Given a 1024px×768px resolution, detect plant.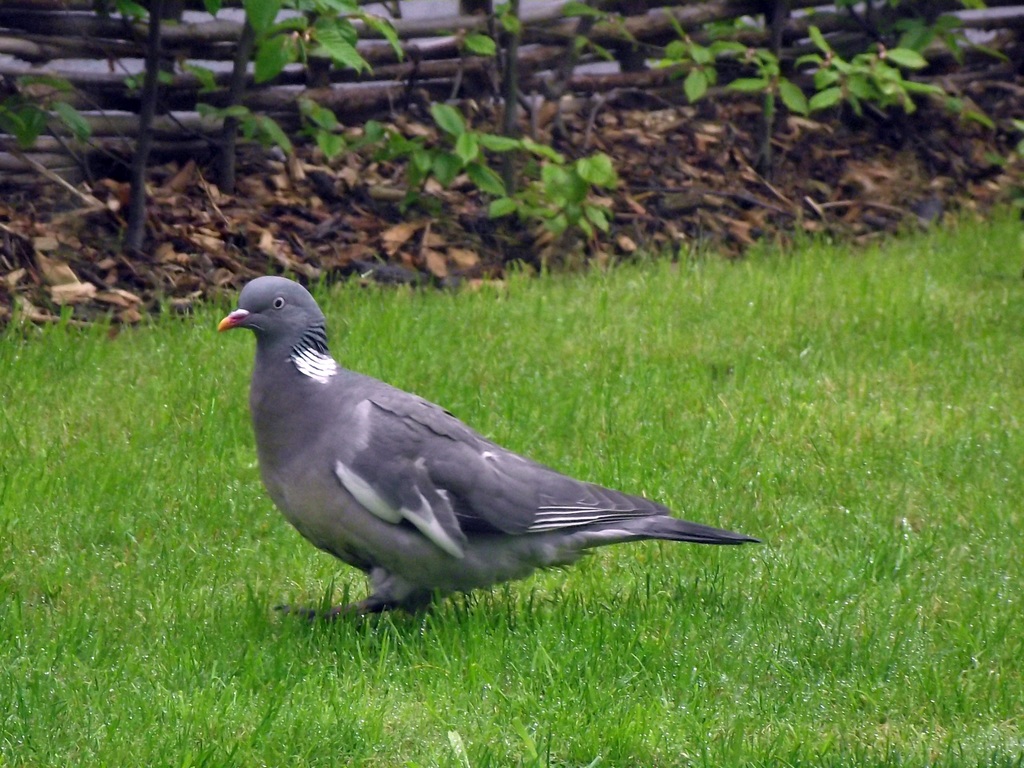
rect(320, 95, 392, 162).
